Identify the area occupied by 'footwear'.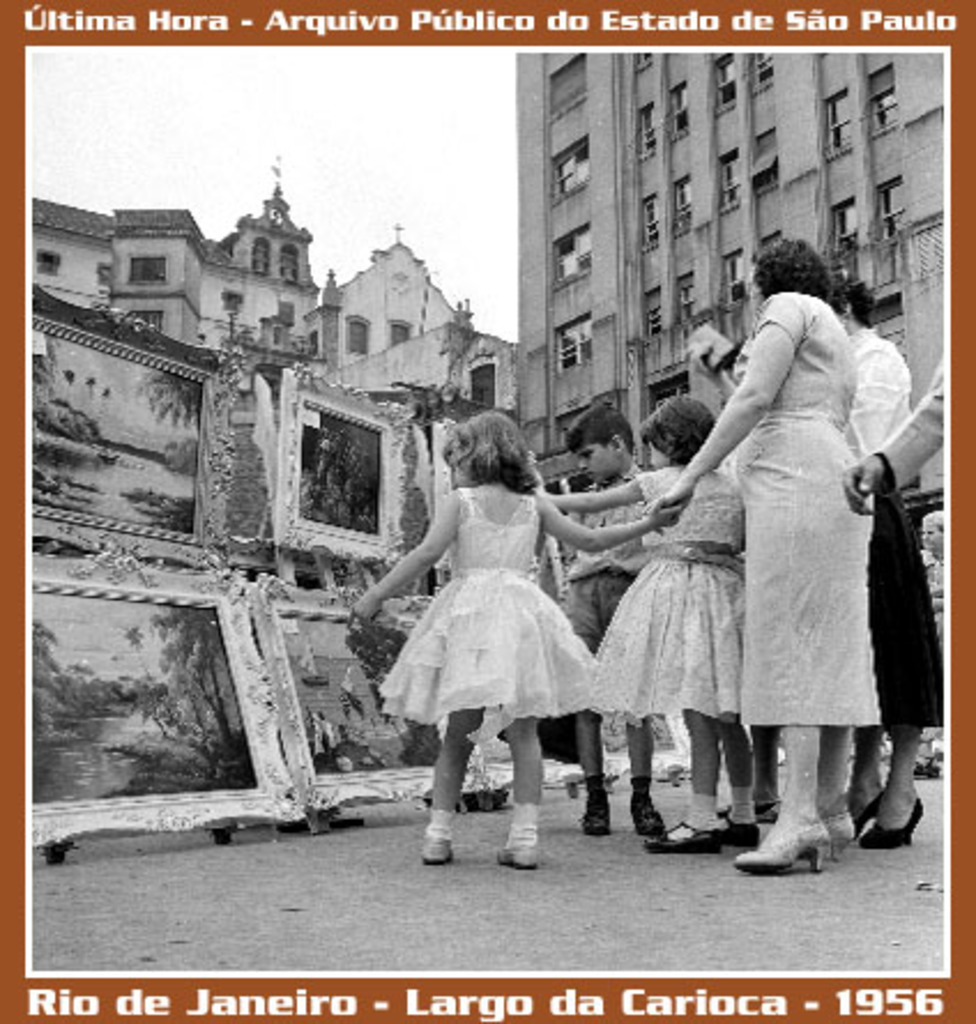
Area: rect(817, 805, 856, 856).
